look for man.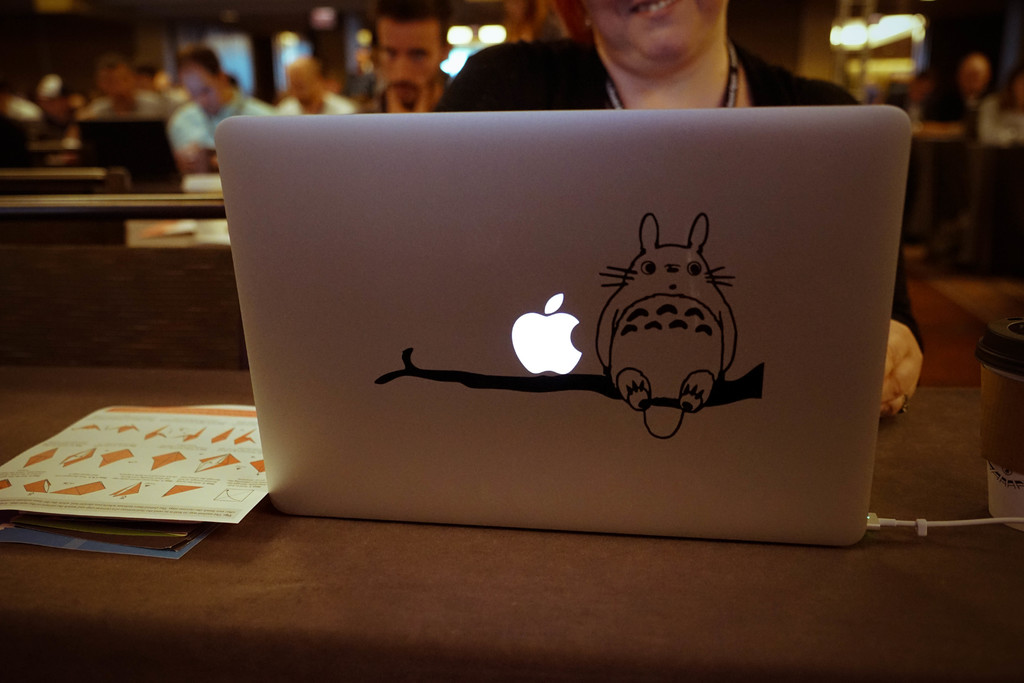
Found: 355, 3, 453, 115.
